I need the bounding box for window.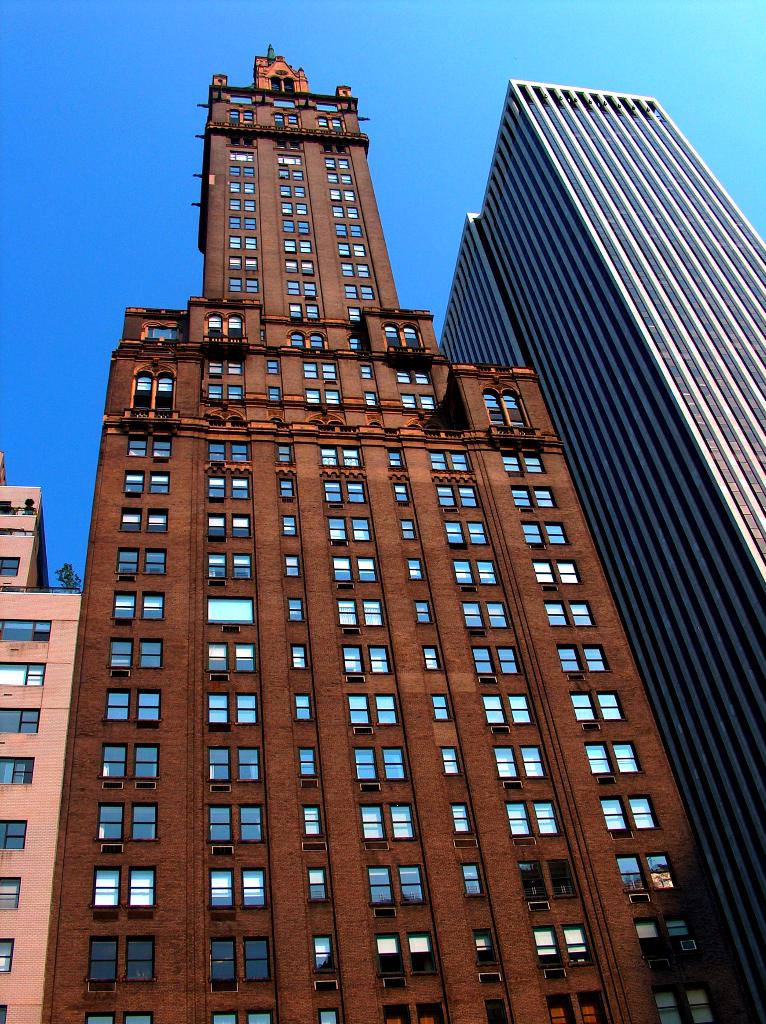
Here it is: (269,383,280,401).
